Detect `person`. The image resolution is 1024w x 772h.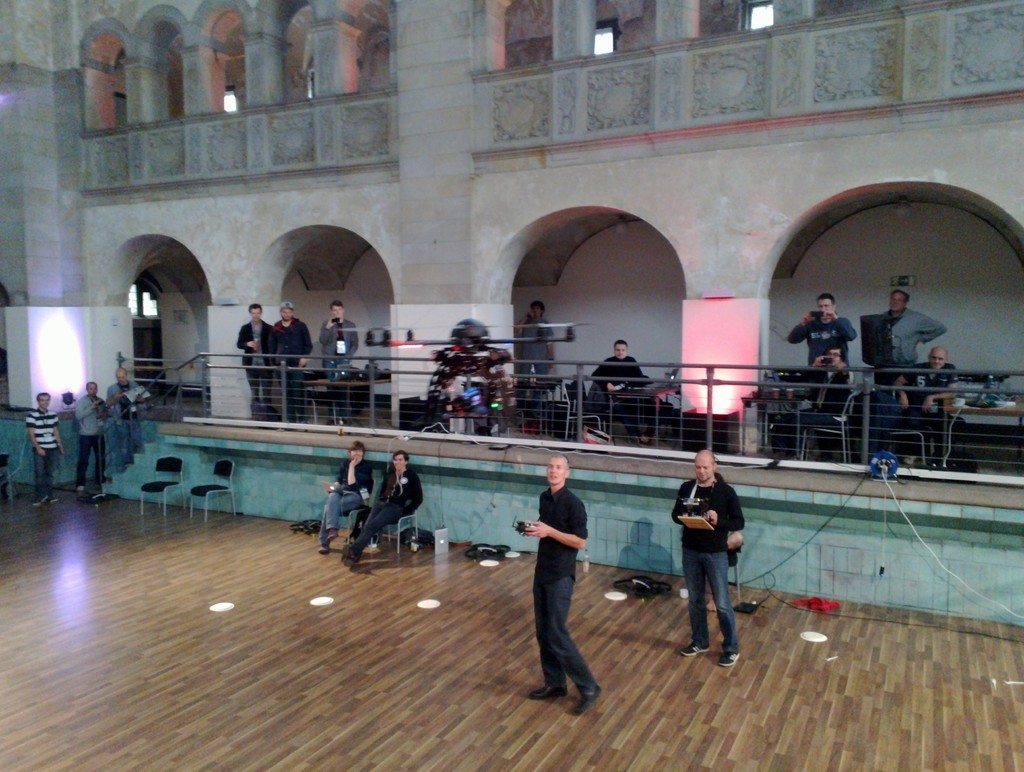
rect(669, 448, 746, 667).
